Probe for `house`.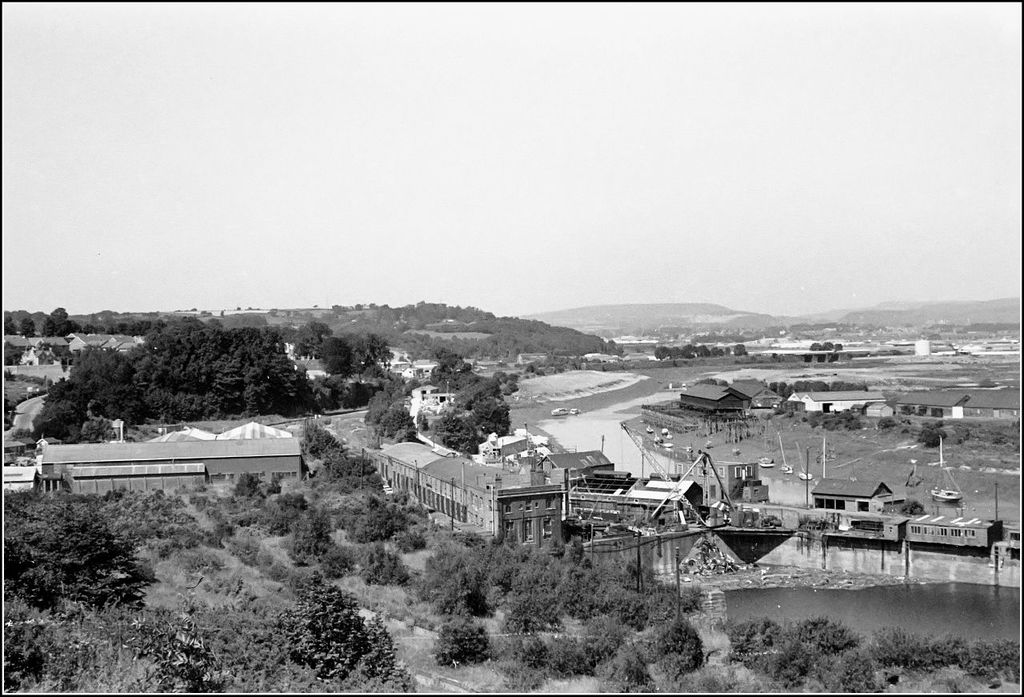
Probe result: x1=778 y1=390 x2=890 y2=415.
